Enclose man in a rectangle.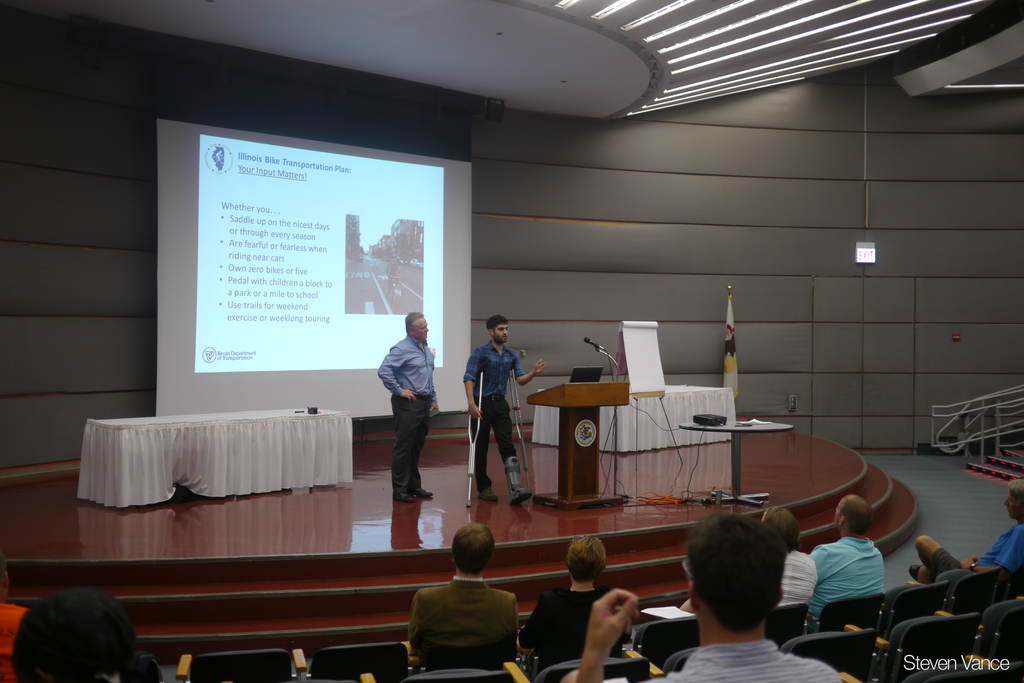
x1=803, y1=483, x2=888, y2=617.
